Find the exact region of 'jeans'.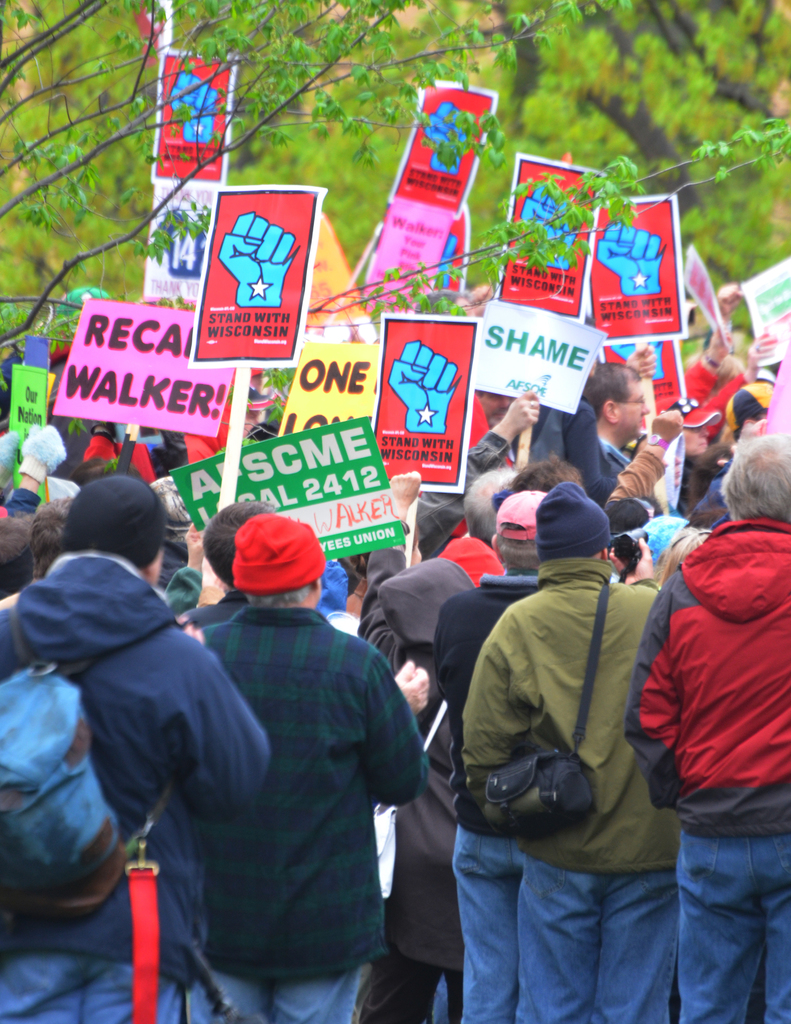
Exact region: bbox=(438, 835, 735, 1010).
